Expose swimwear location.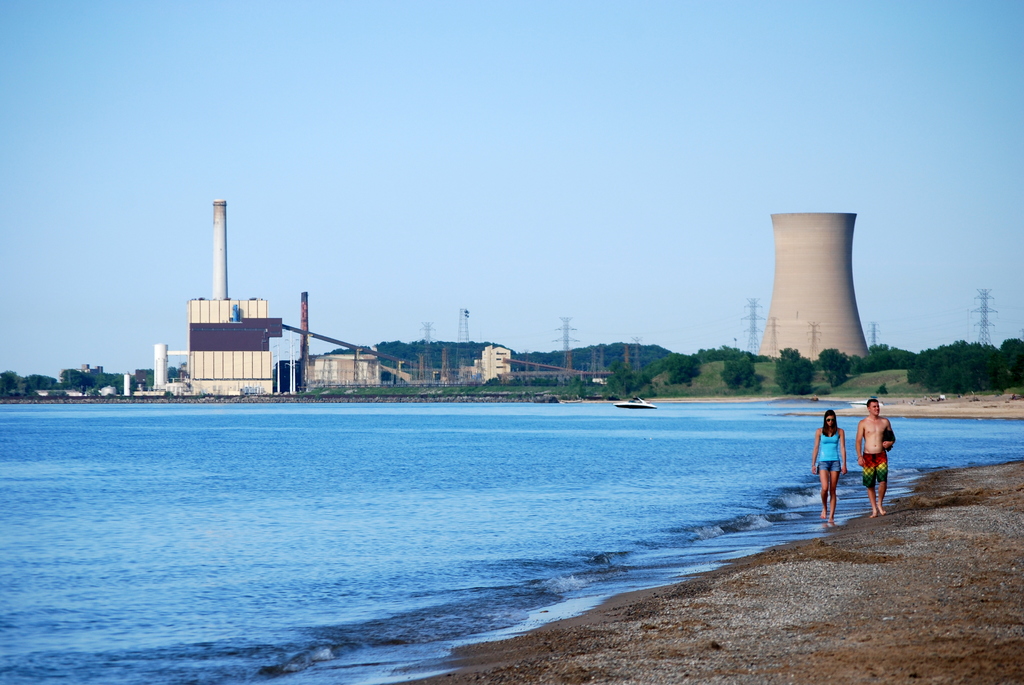
Exposed at 860 453 891 492.
